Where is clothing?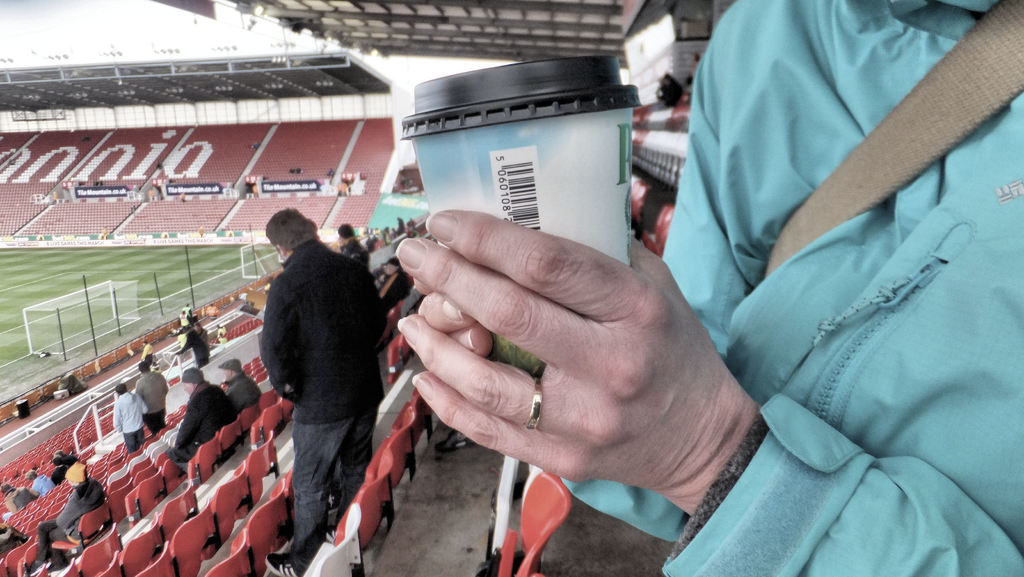
29 476 111 567.
